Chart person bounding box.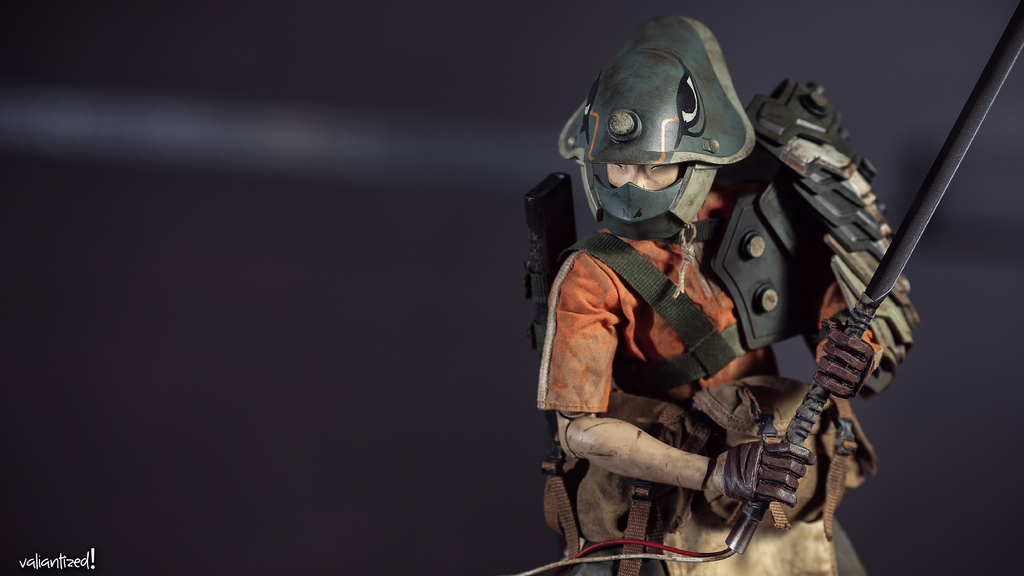
Charted: (x1=523, y1=39, x2=907, y2=575).
